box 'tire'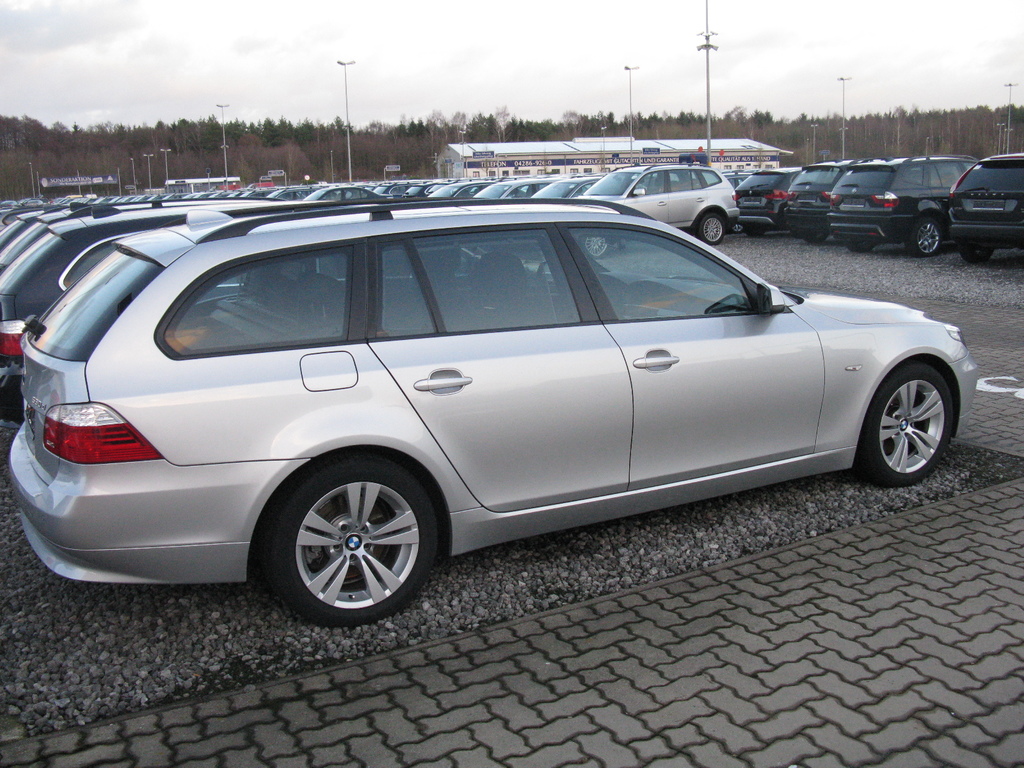
852/244/876/252
